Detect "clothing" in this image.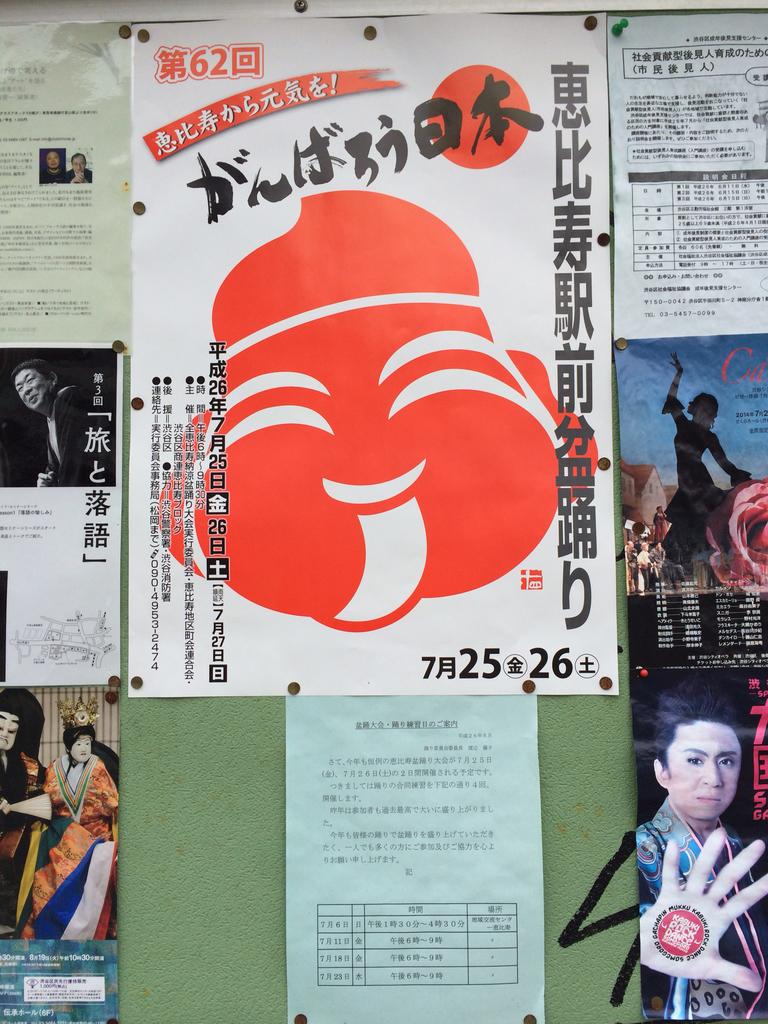
Detection: BBox(636, 798, 767, 1023).
